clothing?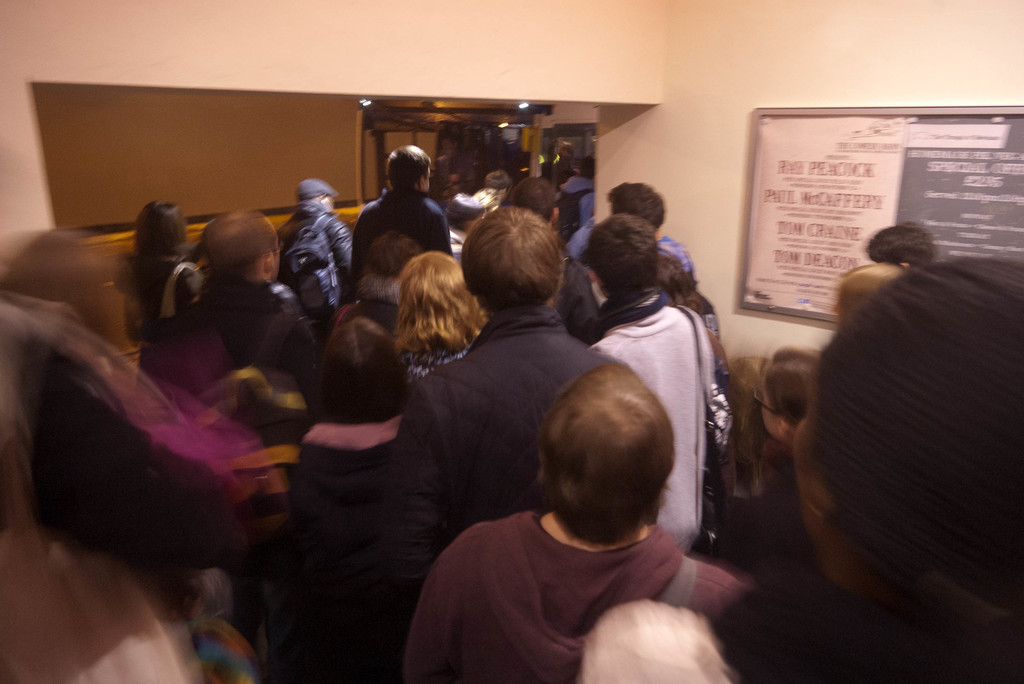
138 271 314 412
